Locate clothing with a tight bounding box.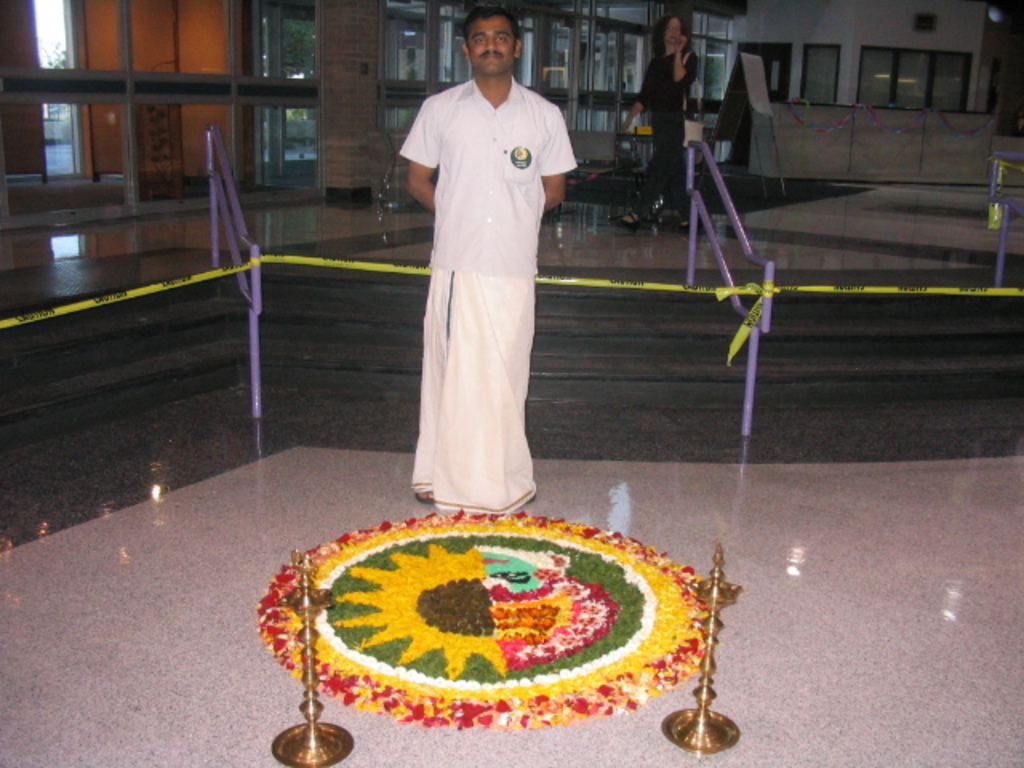
locate(398, 83, 555, 496).
